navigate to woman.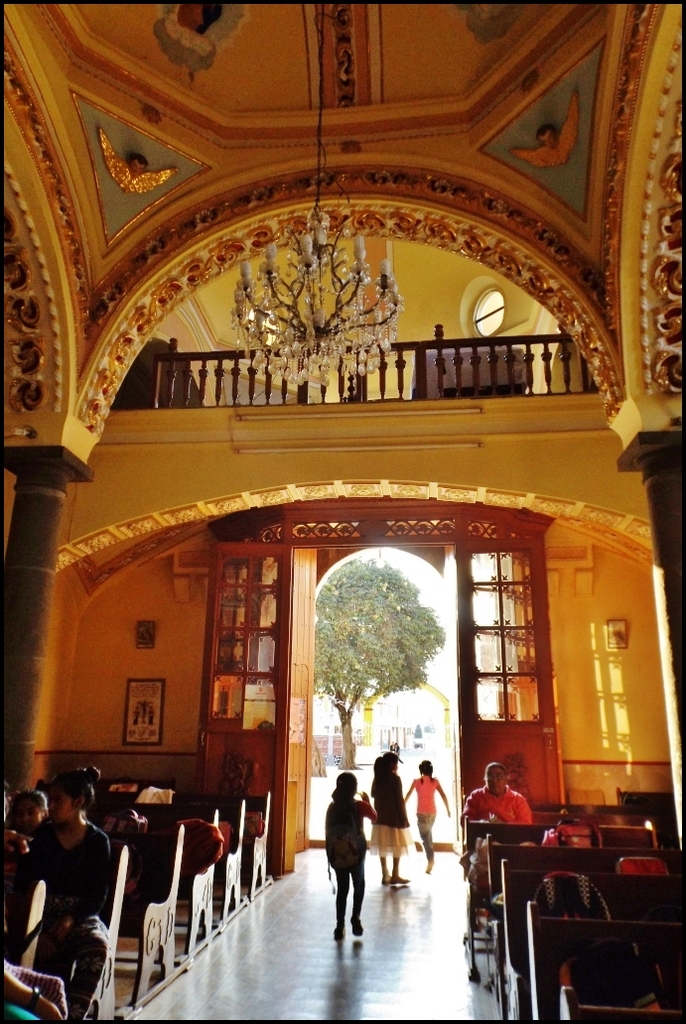
Navigation target: [323,776,376,944].
